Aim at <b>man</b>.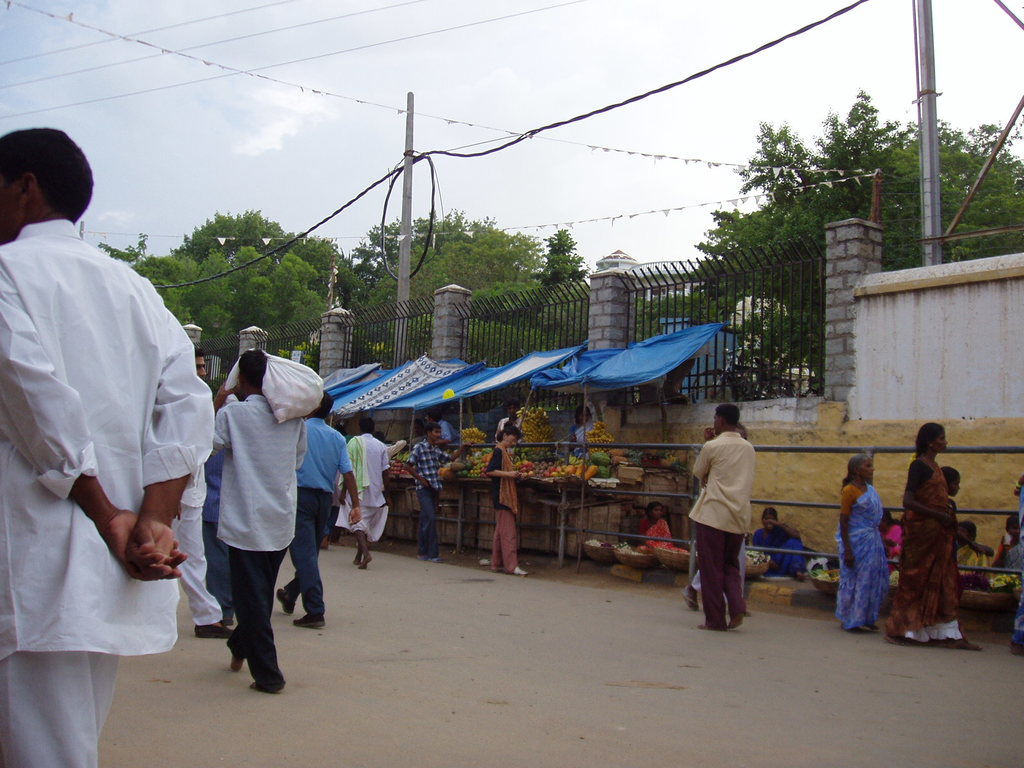
Aimed at [214, 353, 307, 691].
